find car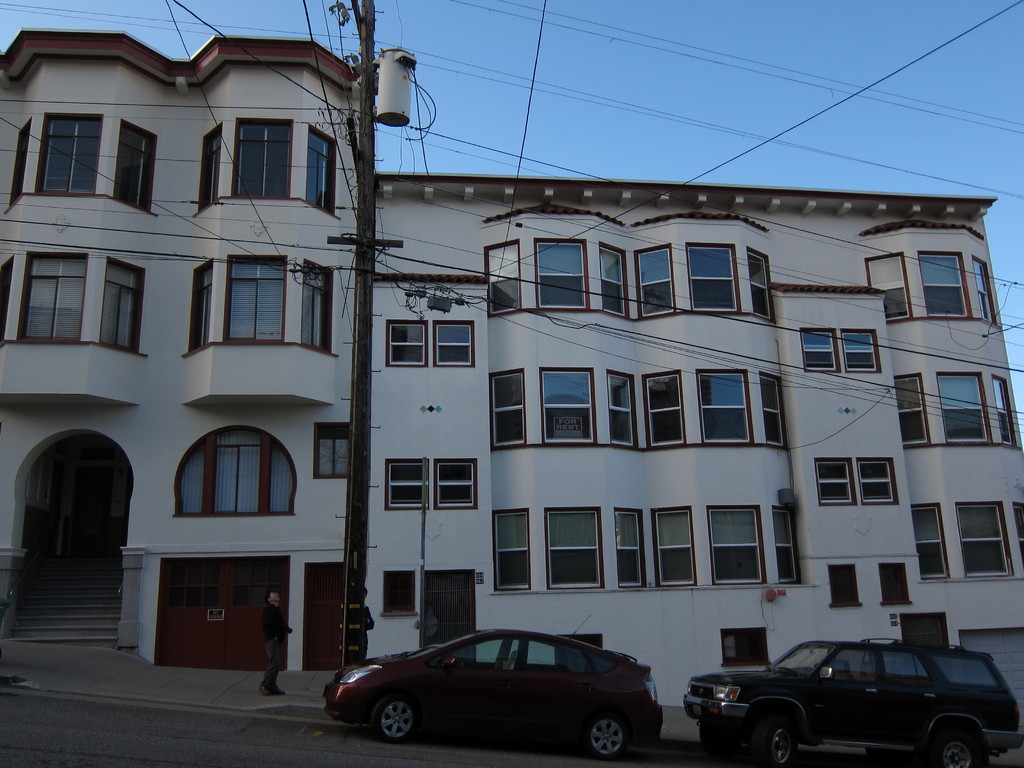
328:629:674:754
